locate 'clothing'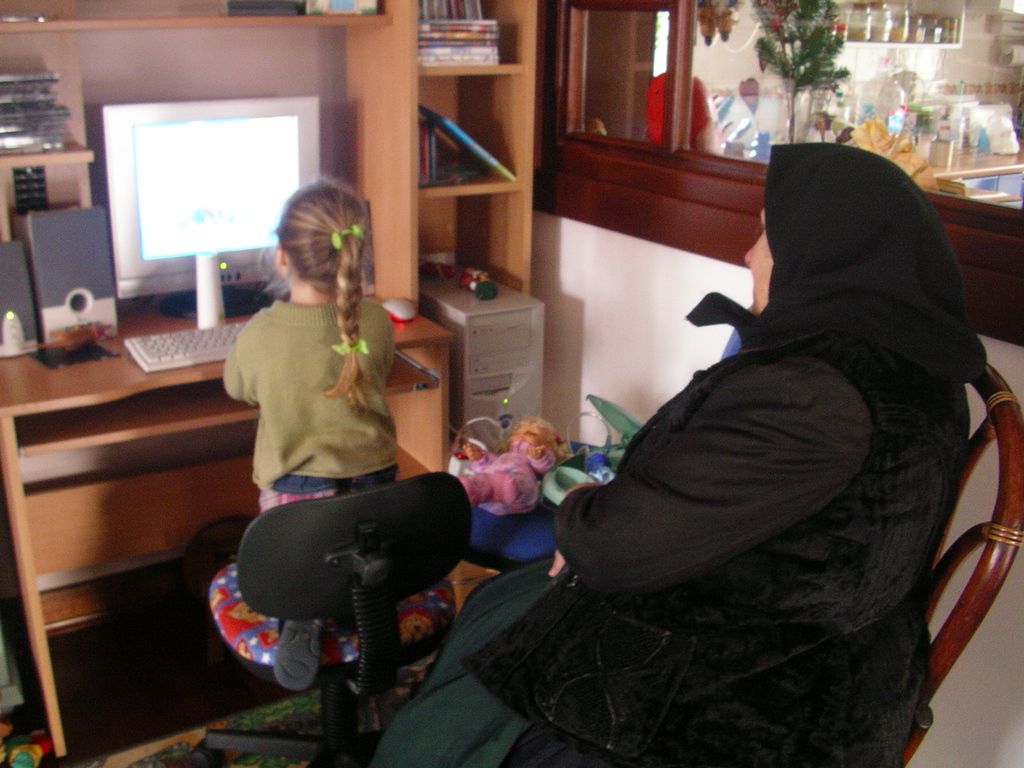
221 297 399 618
